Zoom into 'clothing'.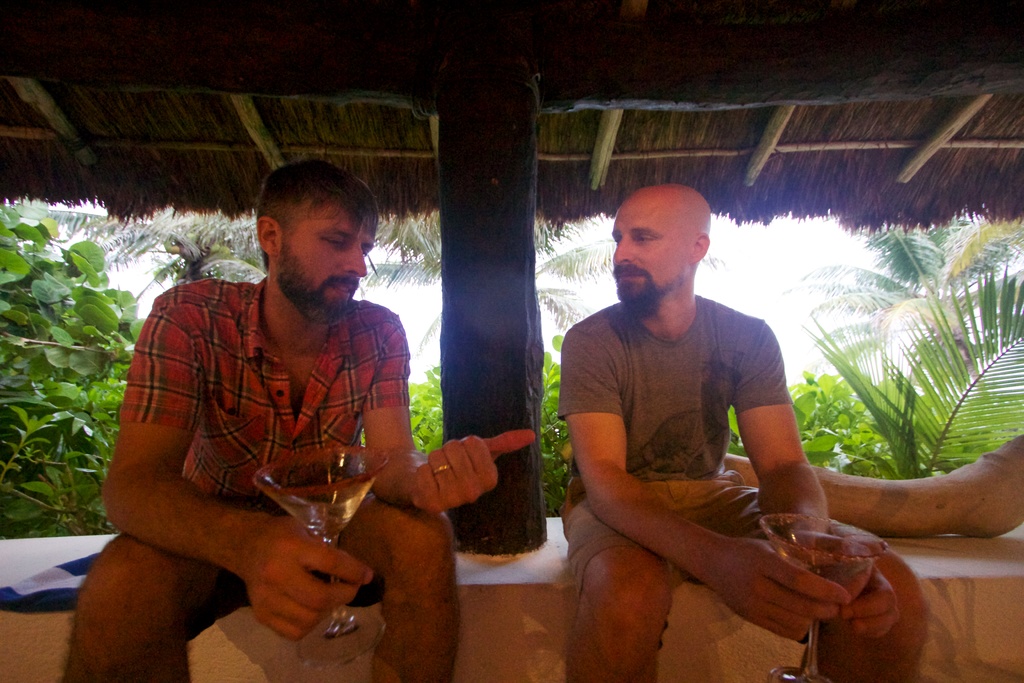
Zoom target: detection(559, 301, 792, 597).
